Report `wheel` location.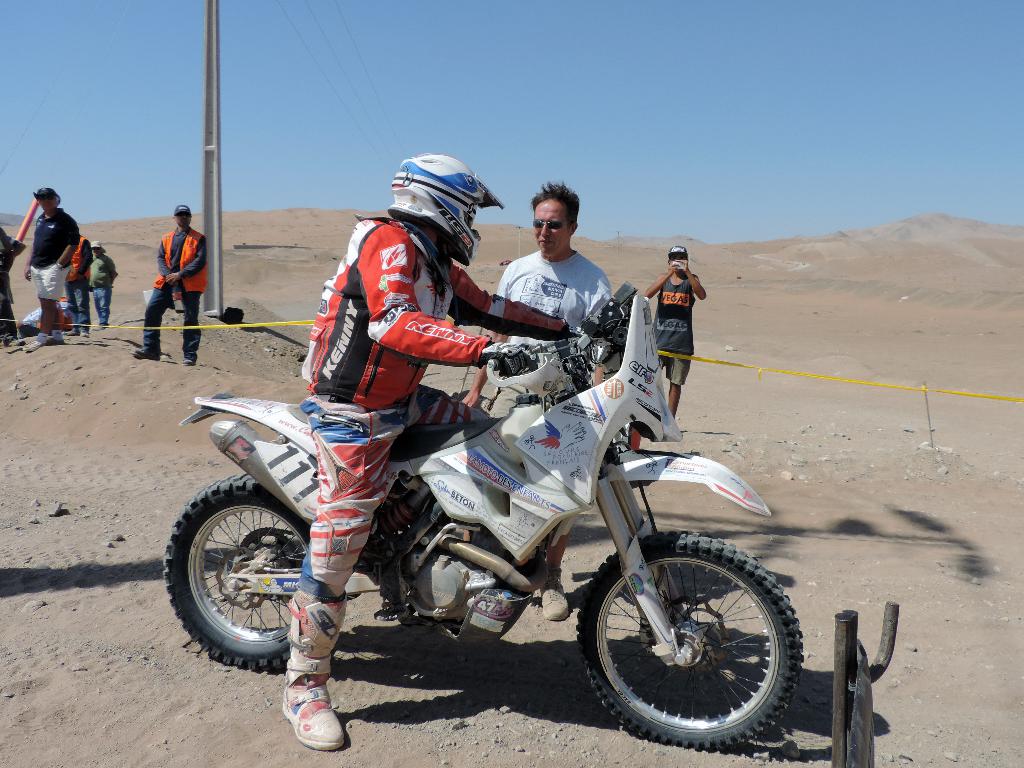
Report: 577 535 798 748.
